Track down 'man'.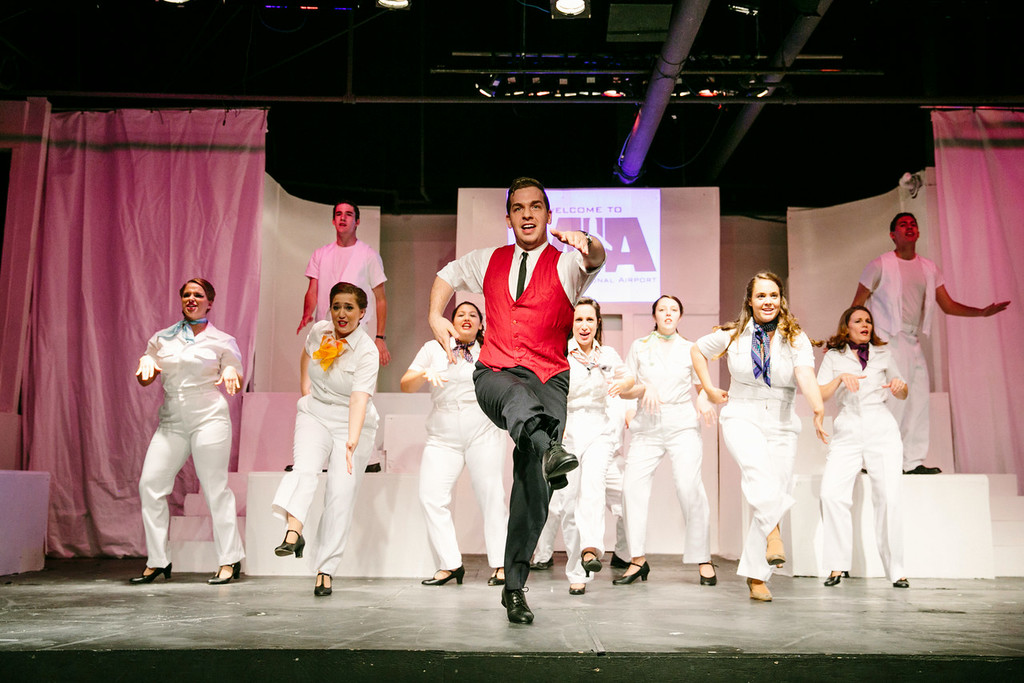
Tracked to box(831, 210, 1014, 474).
